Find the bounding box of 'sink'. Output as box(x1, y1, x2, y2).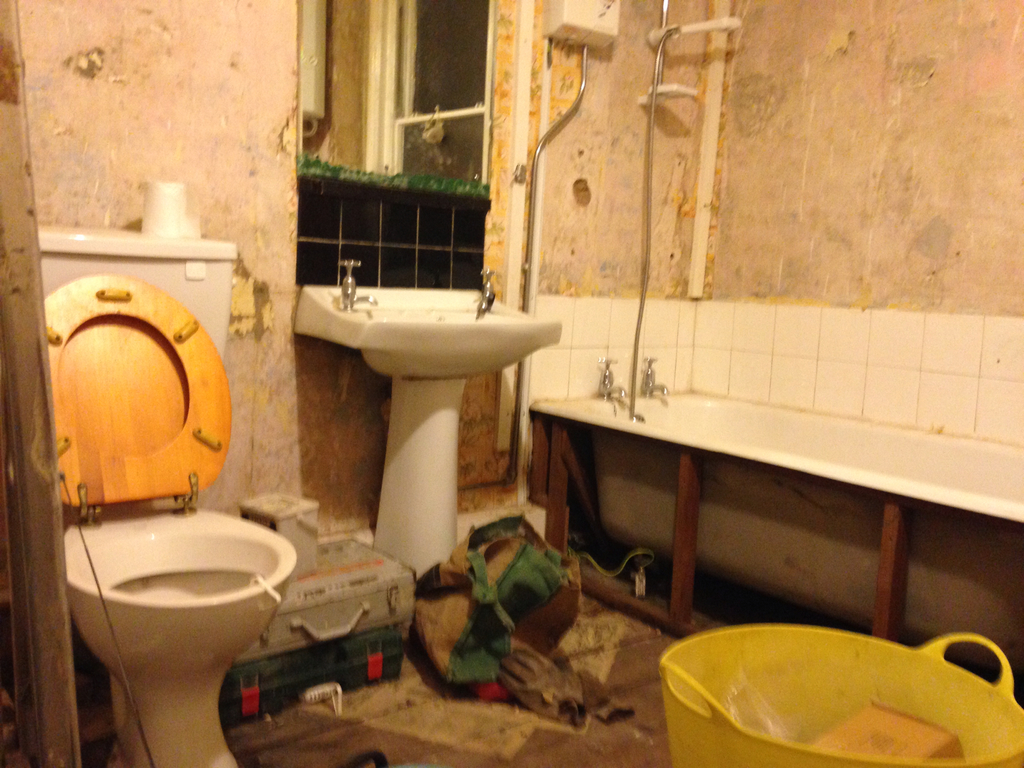
box(284, 252, 566, 578).
